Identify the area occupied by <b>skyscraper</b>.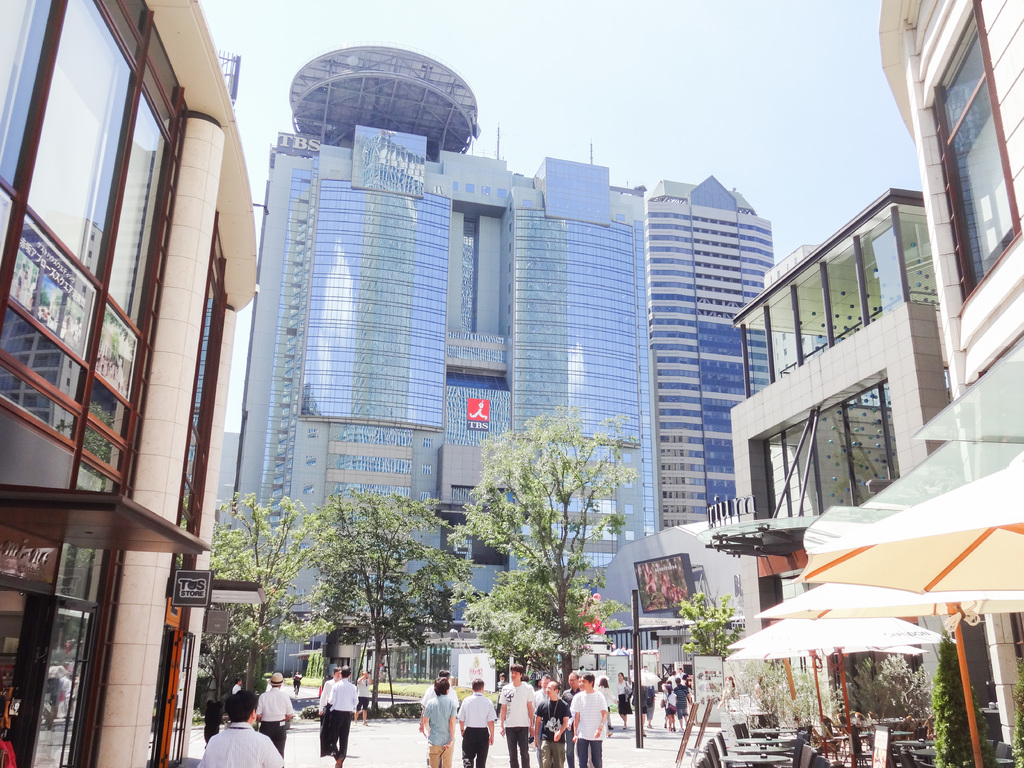
Area: {"x1": 205, "y1": 27, "x2": 795, "y2": 694}.
